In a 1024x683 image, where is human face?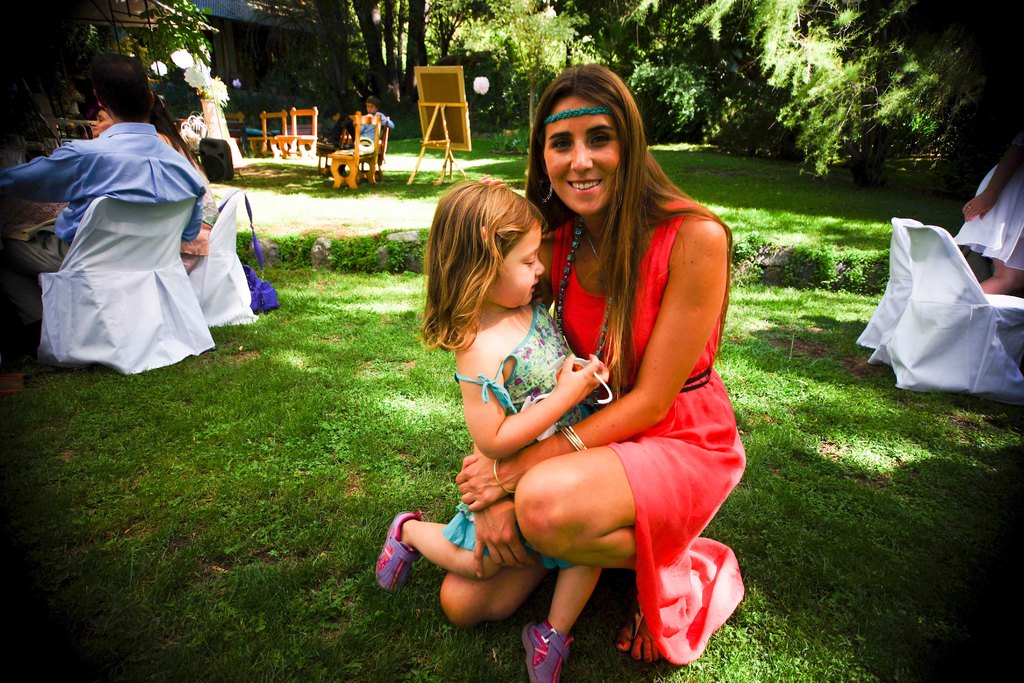
x1=545 y1=94 x2=618 y2=213.
